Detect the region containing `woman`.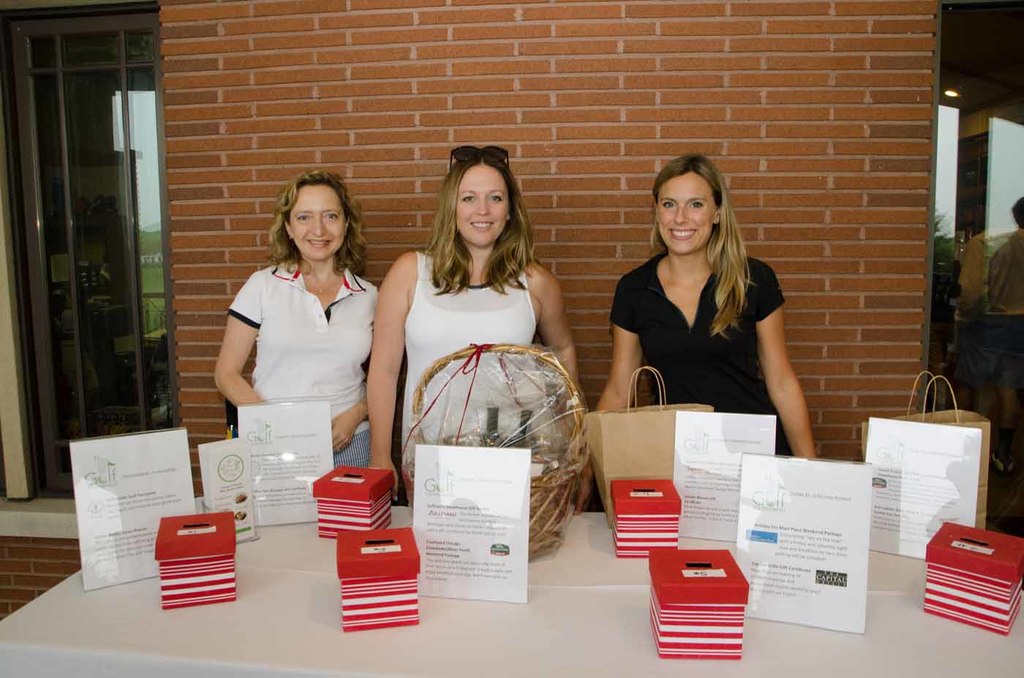
box=[208, 151, 391, 502].
